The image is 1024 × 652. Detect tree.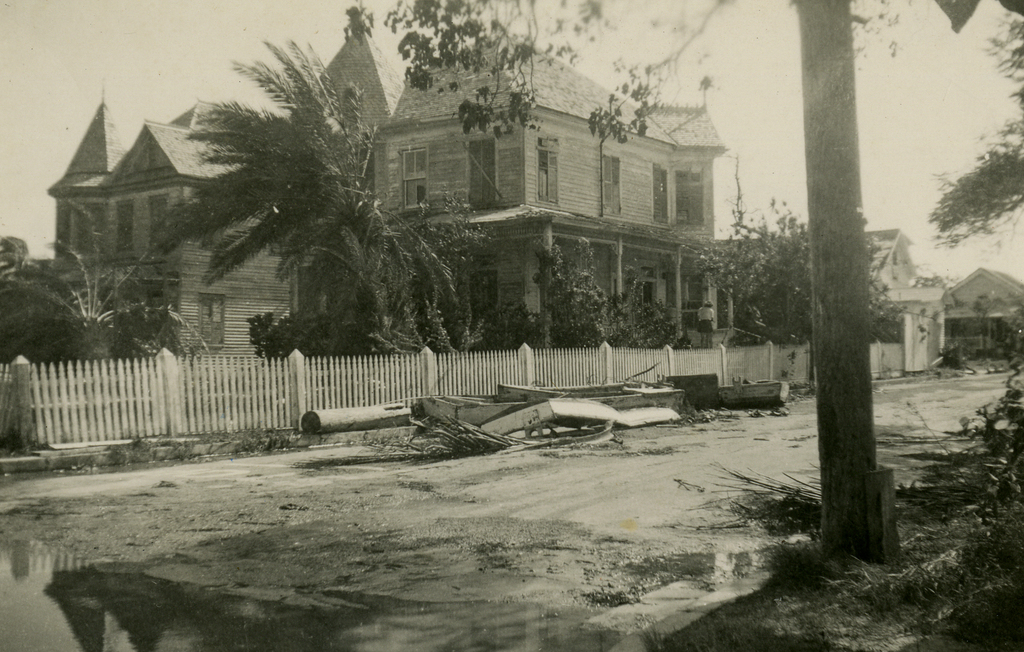
Detection: 0,199,210,361.
